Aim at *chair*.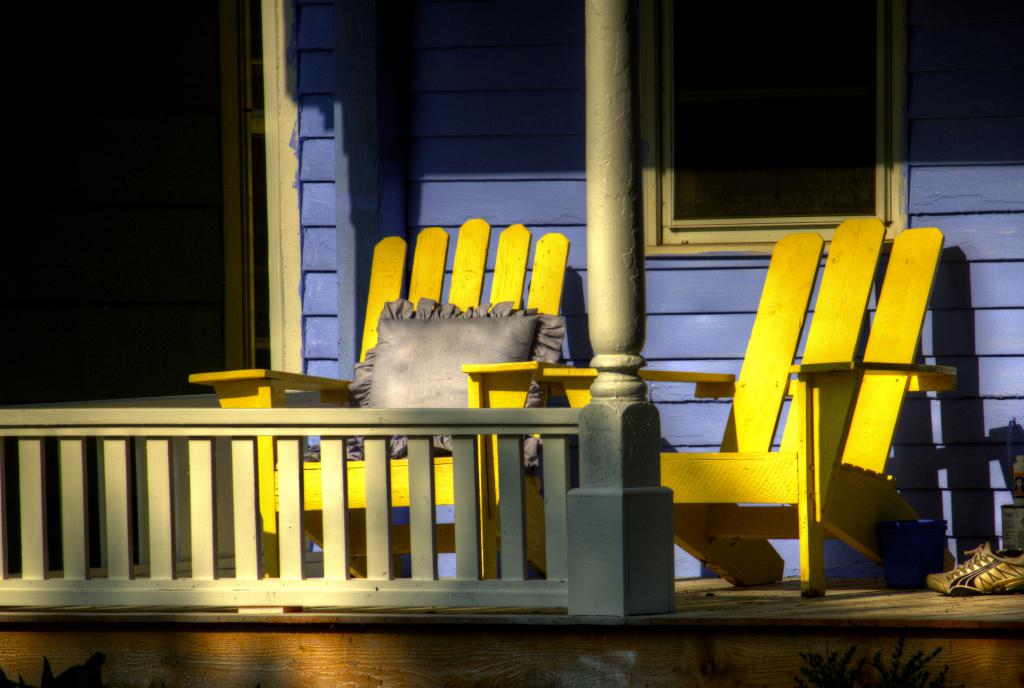
Aimed at crop(602, 205, 956, 579).
